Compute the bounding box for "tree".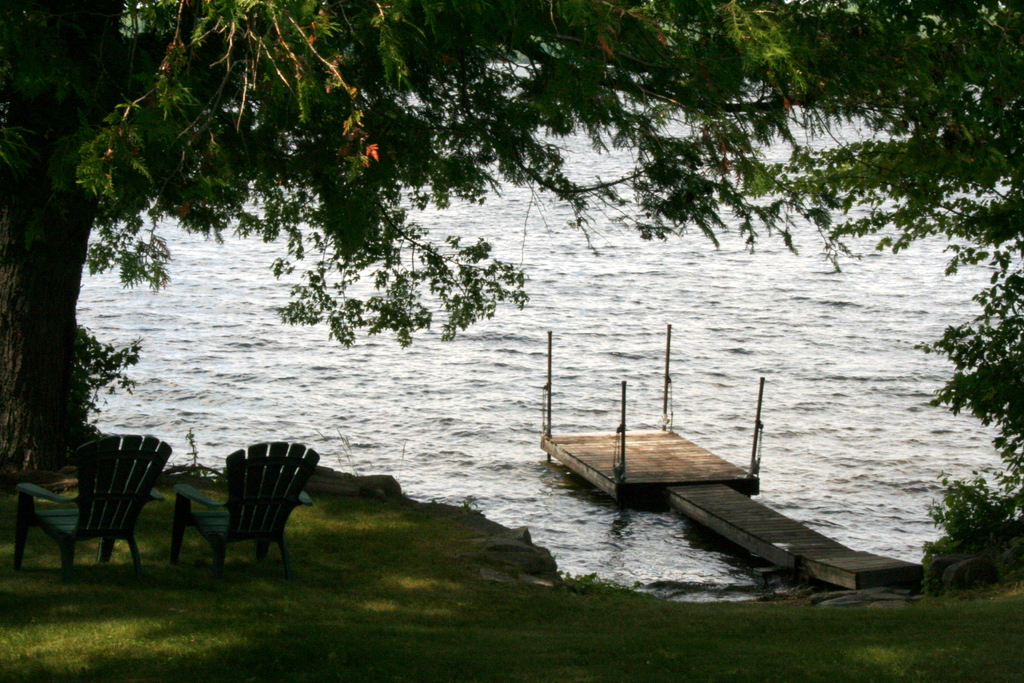
x1=515 y1=0 x2=1023 y2=577.
